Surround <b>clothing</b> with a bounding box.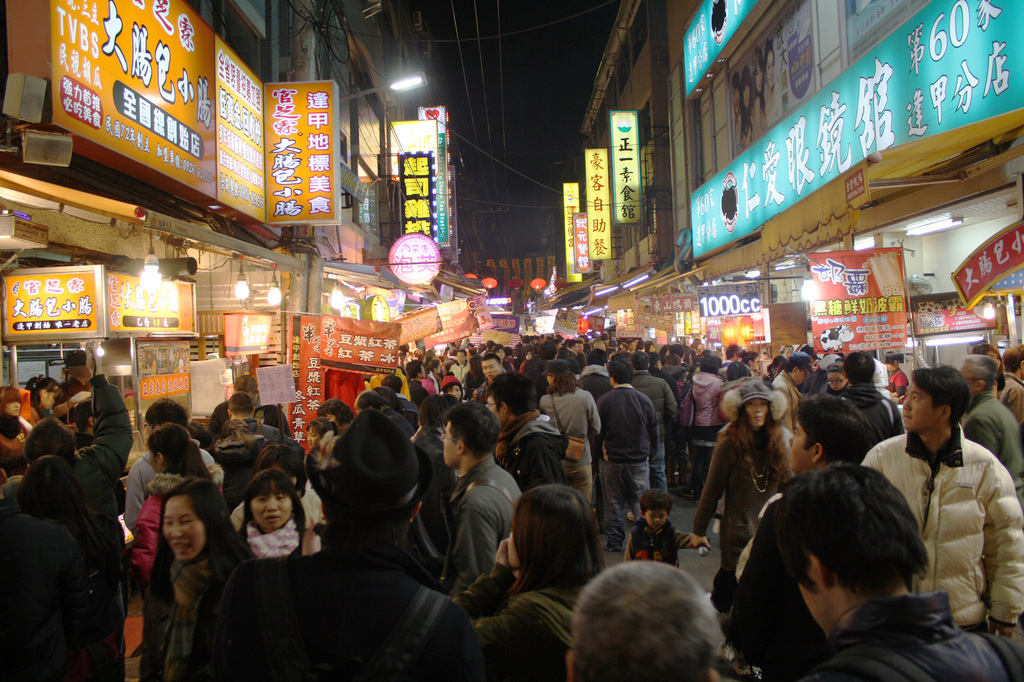
bbox=(452, 451, 527, 568).
